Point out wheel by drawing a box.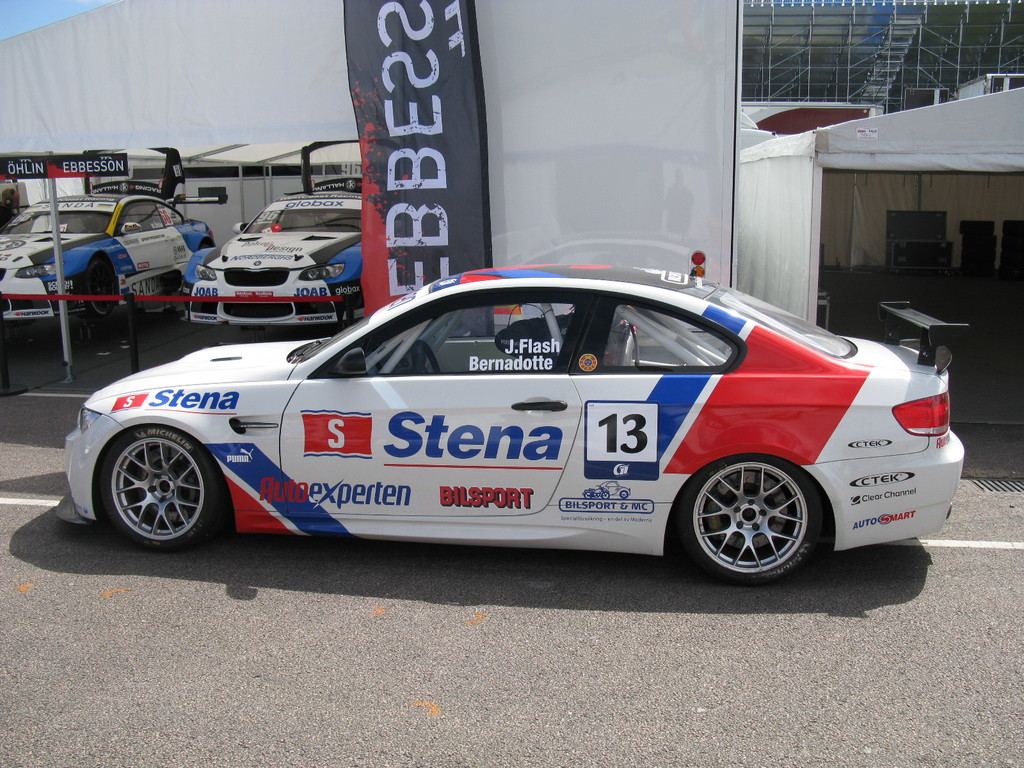
673, 456, 819, 582.
